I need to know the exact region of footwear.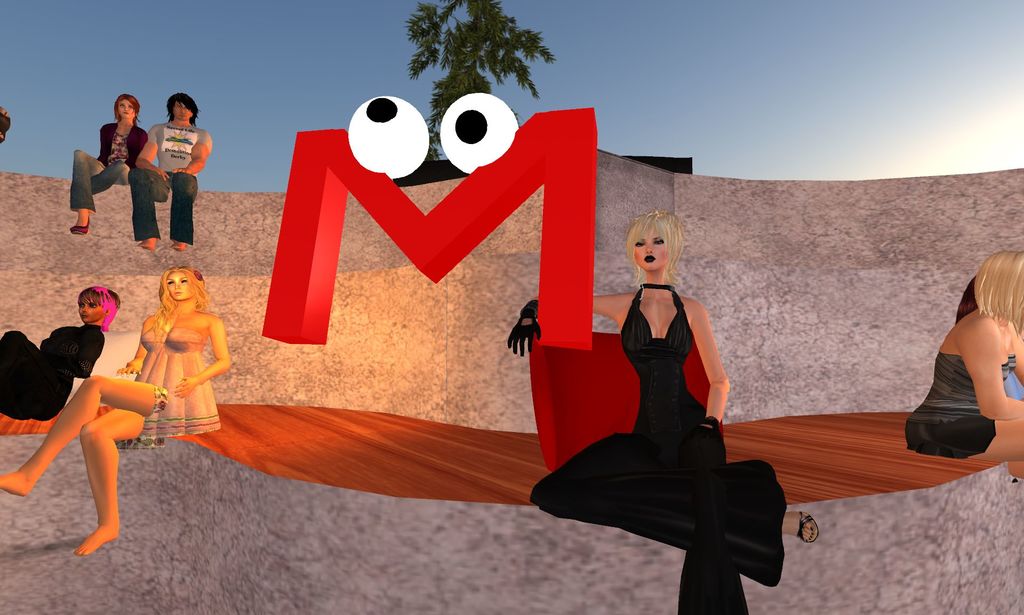
Region: l=796, t=507, r=824, b=545.
